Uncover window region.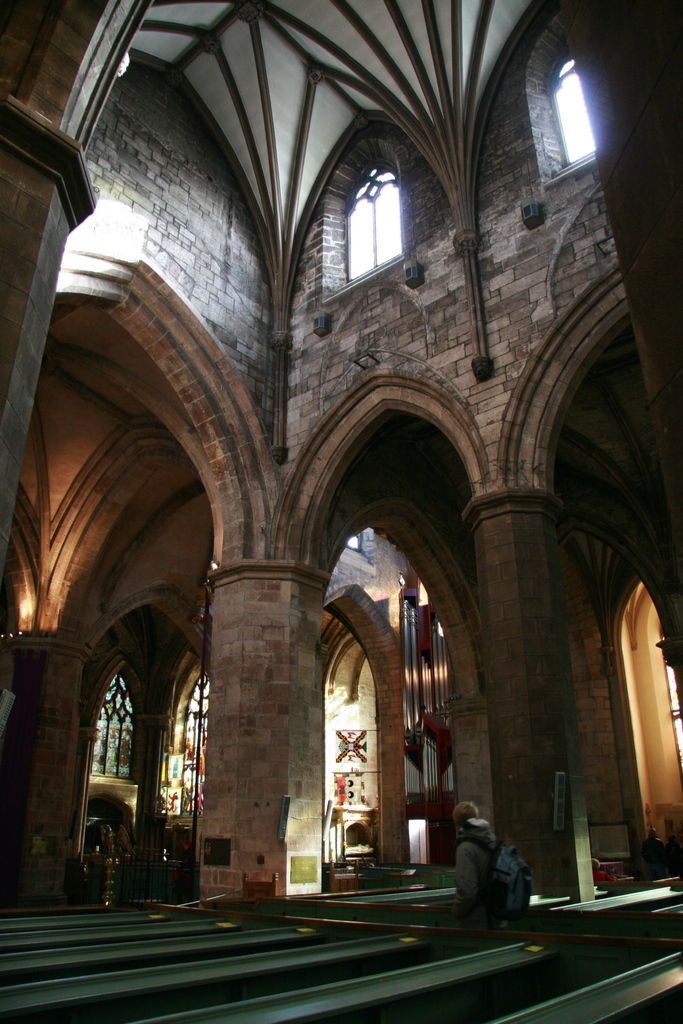
Uncovered: Rect(525, 29, 604, 175).
